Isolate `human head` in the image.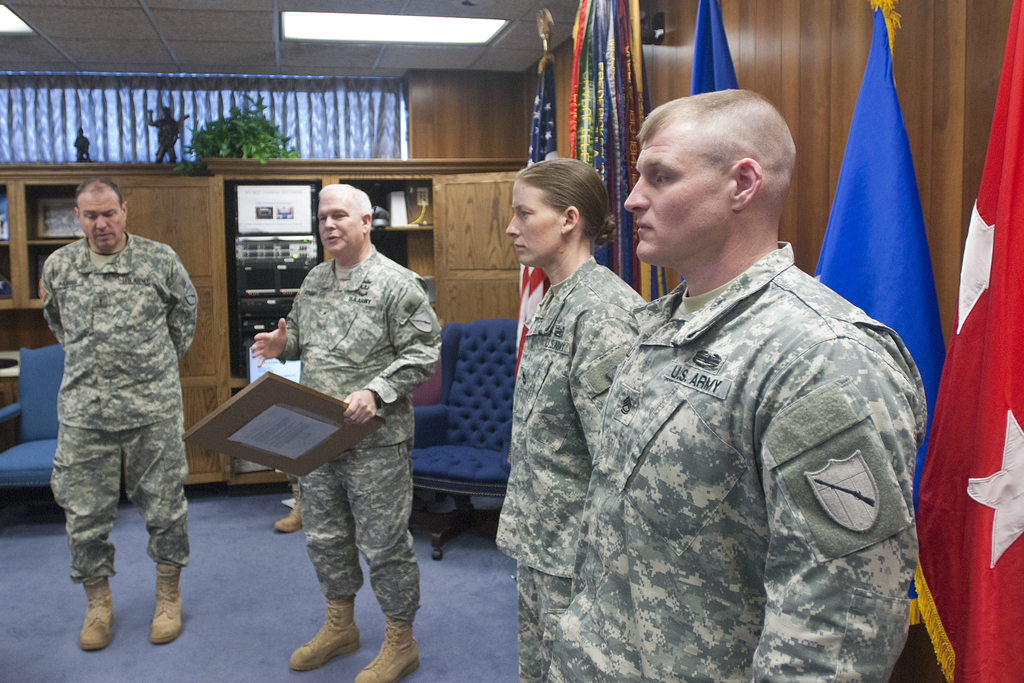
Isolated region: detection(317, 181, 371, 257).
